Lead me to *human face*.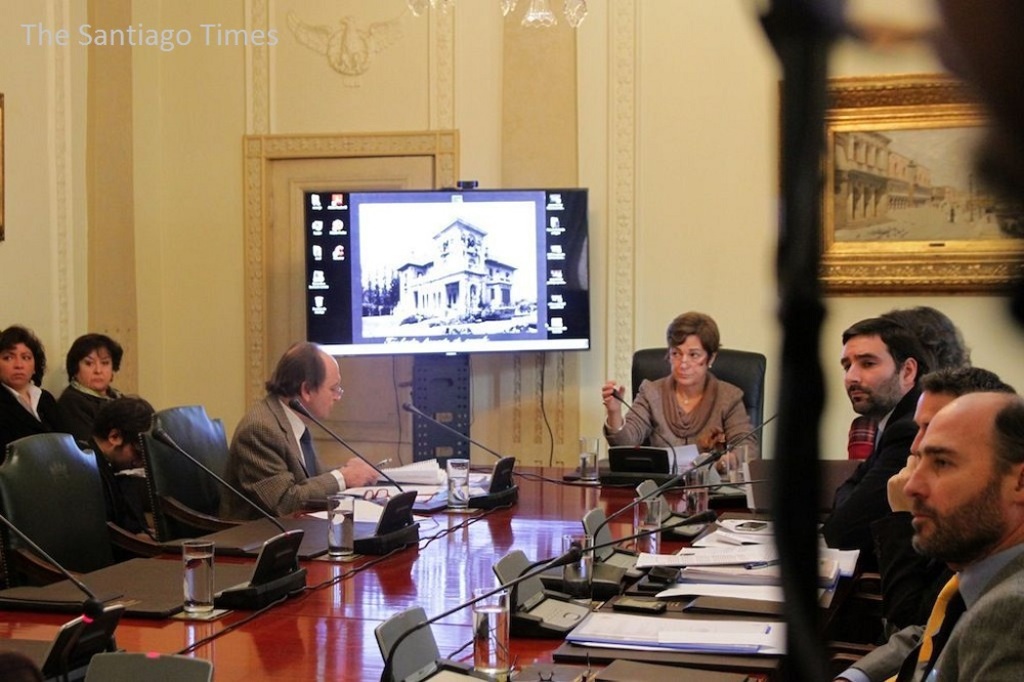
Lead to BBox(0, 338, 37, 389).
